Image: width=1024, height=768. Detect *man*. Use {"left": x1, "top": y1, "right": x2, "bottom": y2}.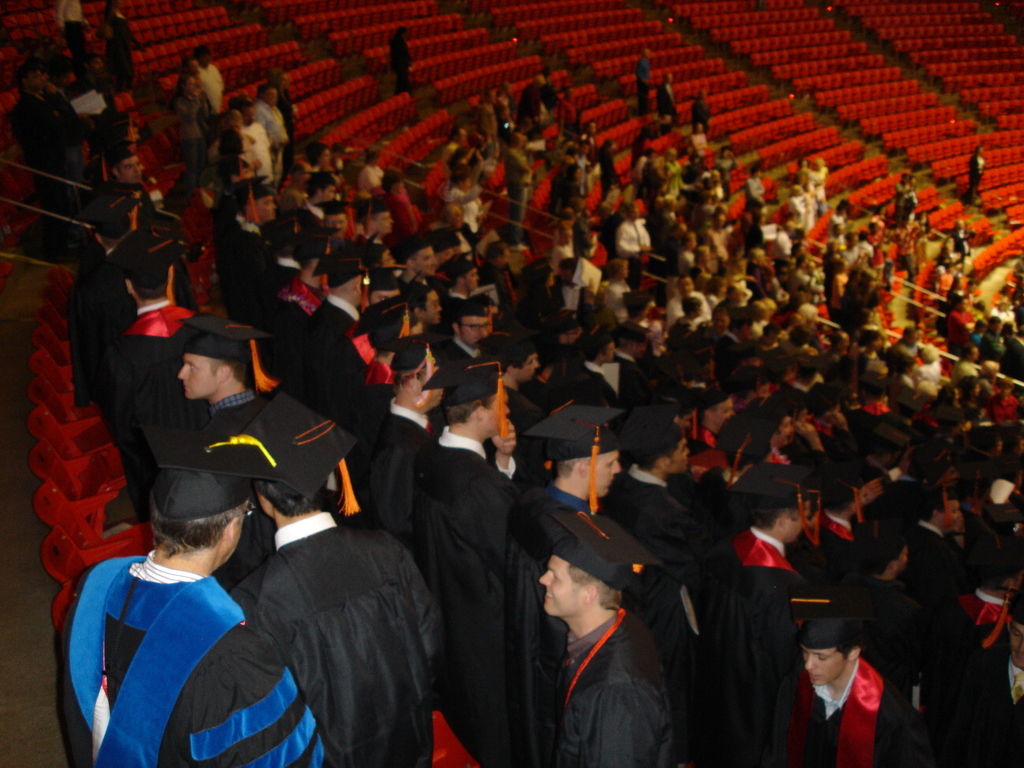
{"left": 910, "top": 477, "right": 970, "bottom": 601}.
